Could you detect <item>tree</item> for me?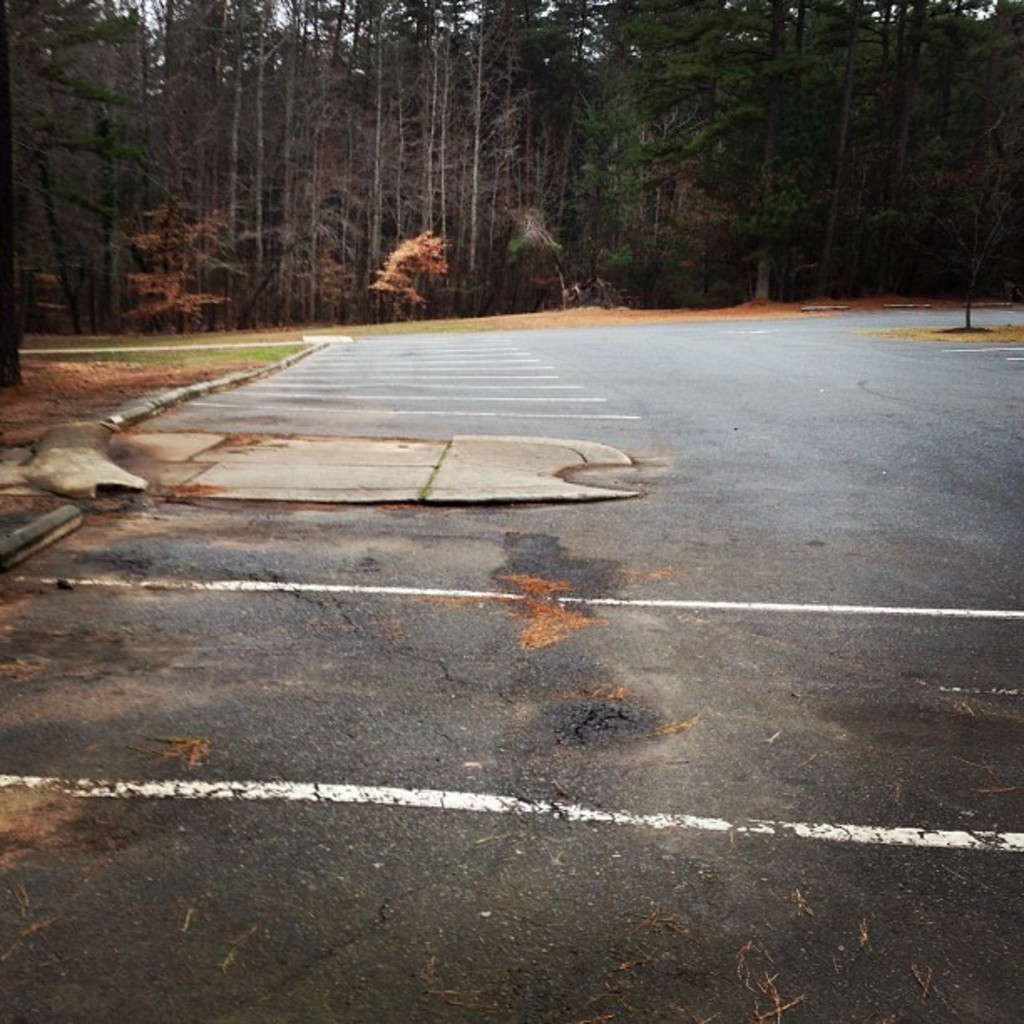
Detection result: 892:119:1022:333.
